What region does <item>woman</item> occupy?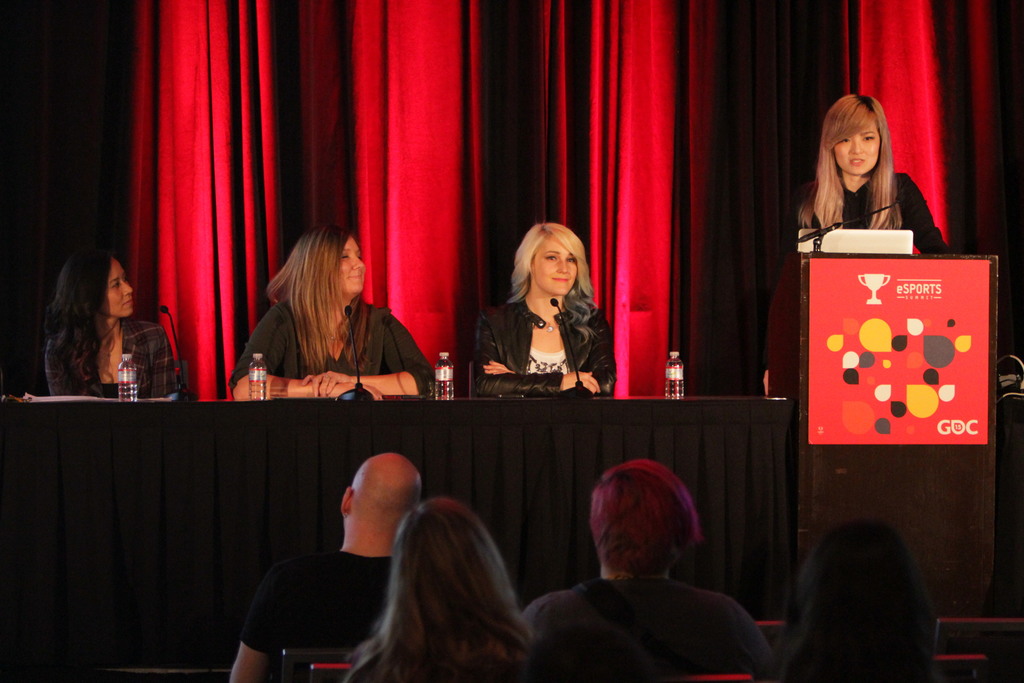
x1=345 y1=498 x2=541 y2=682.
